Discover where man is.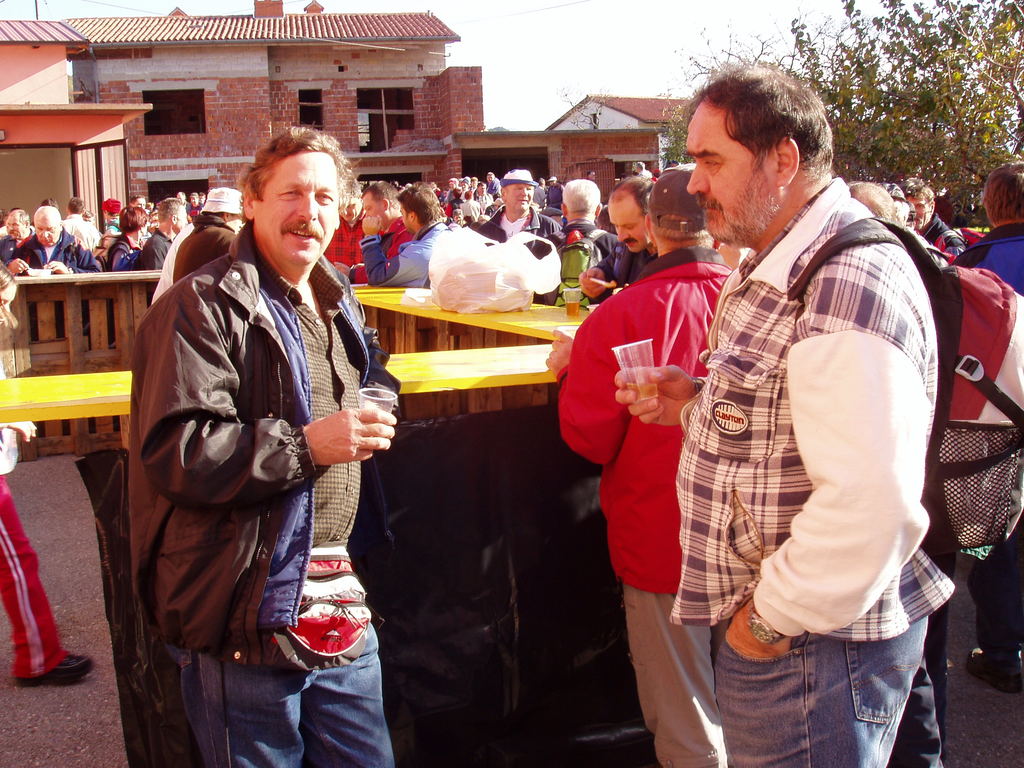
Discovered at BBox(0, 206, 44, 255).
